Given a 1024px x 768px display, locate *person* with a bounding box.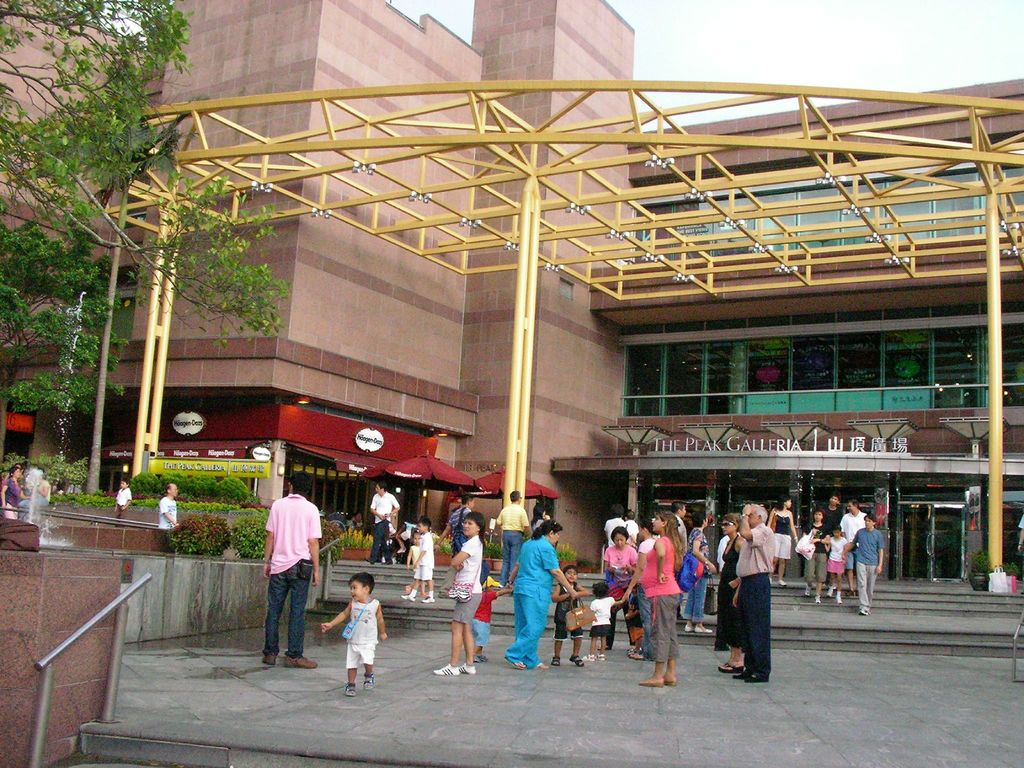
Located: pyautogui.locateOnScreen(711, 511, 748, 676).
